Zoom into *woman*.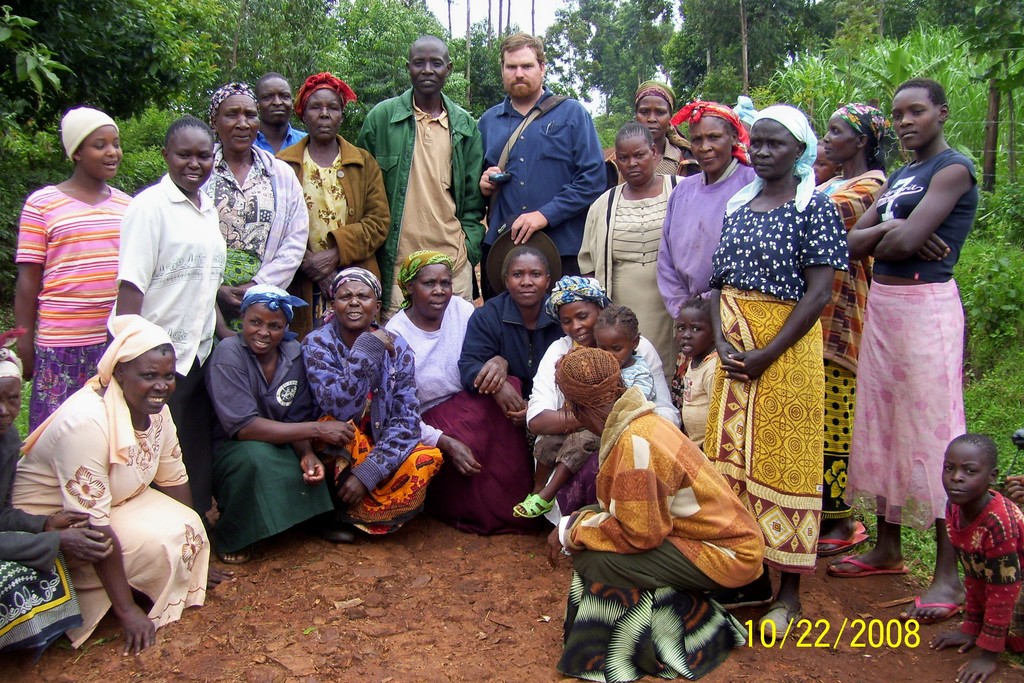
Zoom target: l=835, t=81, r=979, b=613.
